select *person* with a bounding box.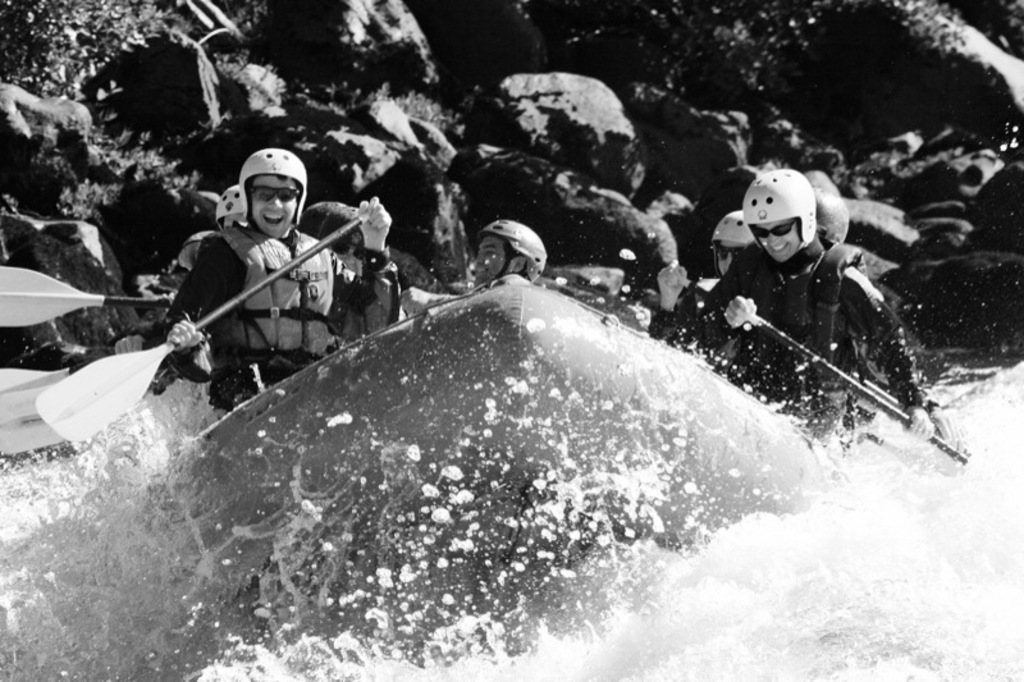
crop(160, 127, 375, 444).
